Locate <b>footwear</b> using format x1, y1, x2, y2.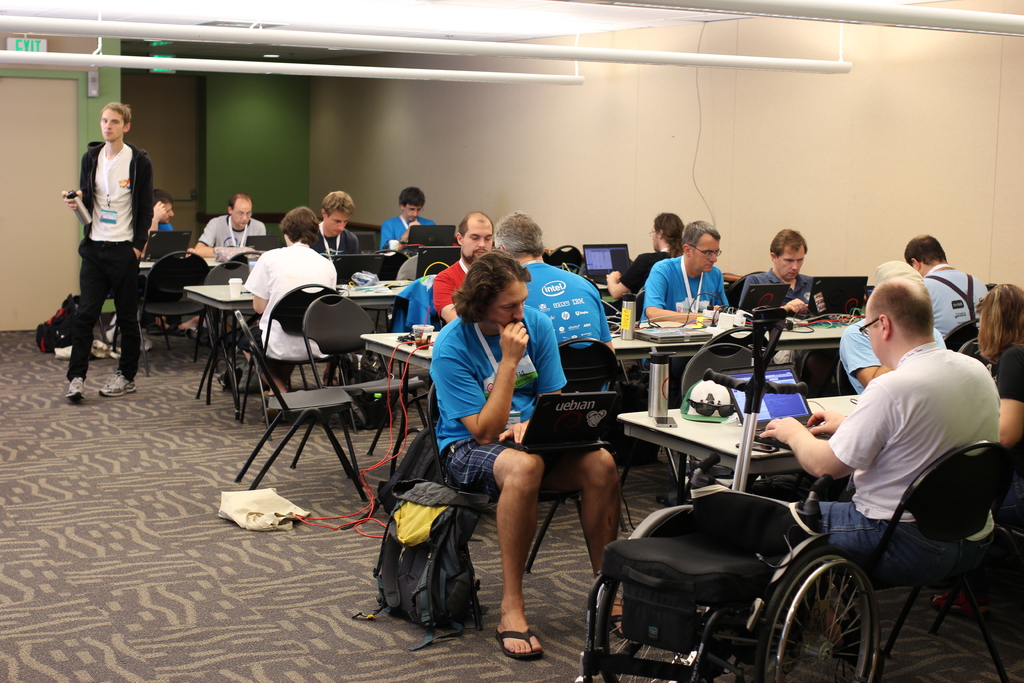
100, 372, 135, 397.
